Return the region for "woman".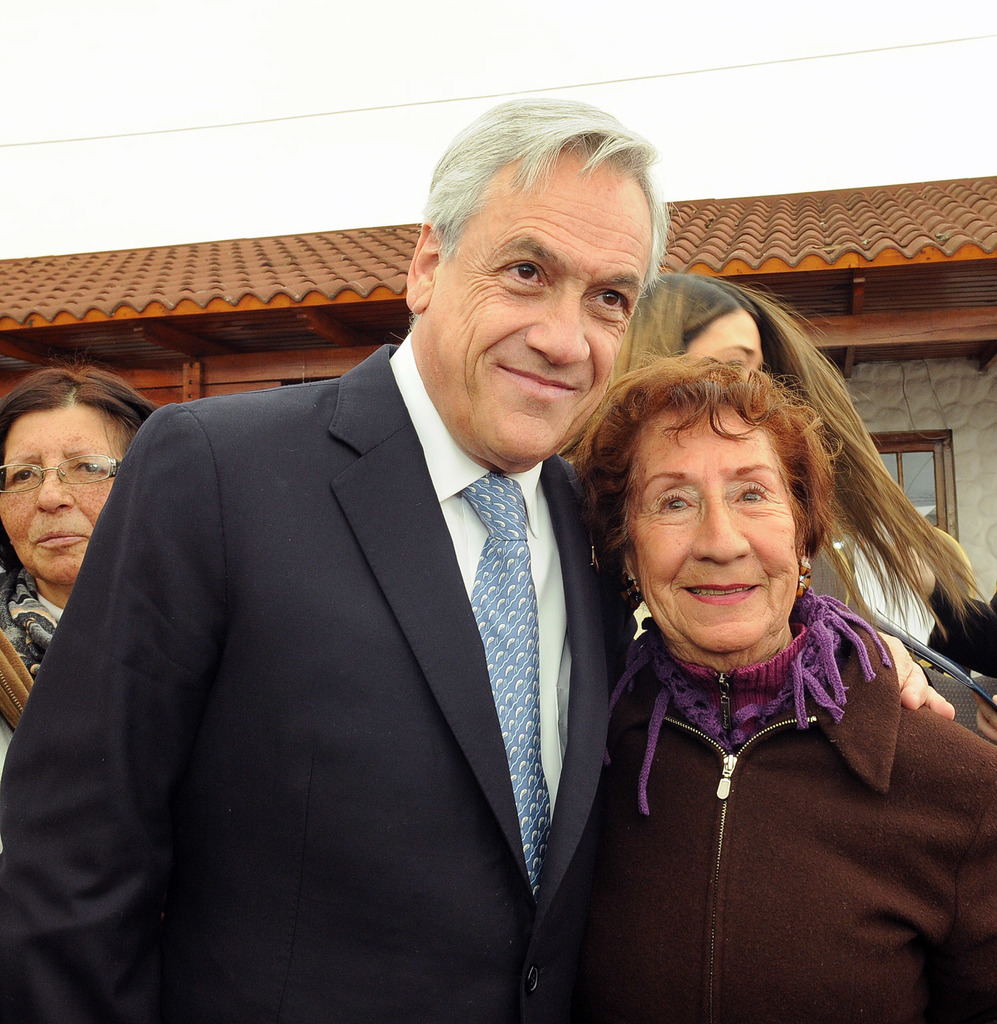
l=559, t=268, r=949, b=597.
